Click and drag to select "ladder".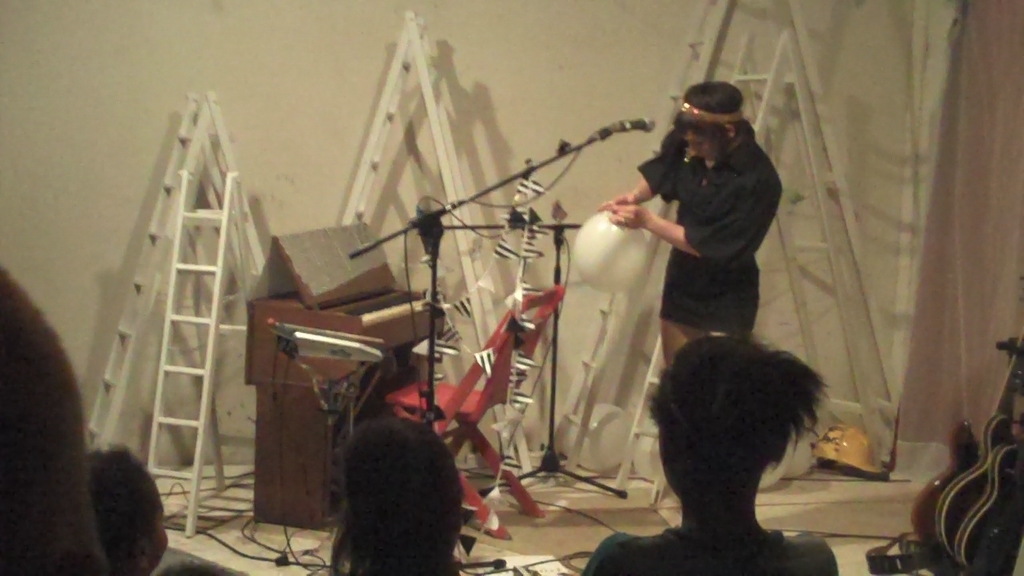
Selection: bbox=[81, 90, 266, 449].
